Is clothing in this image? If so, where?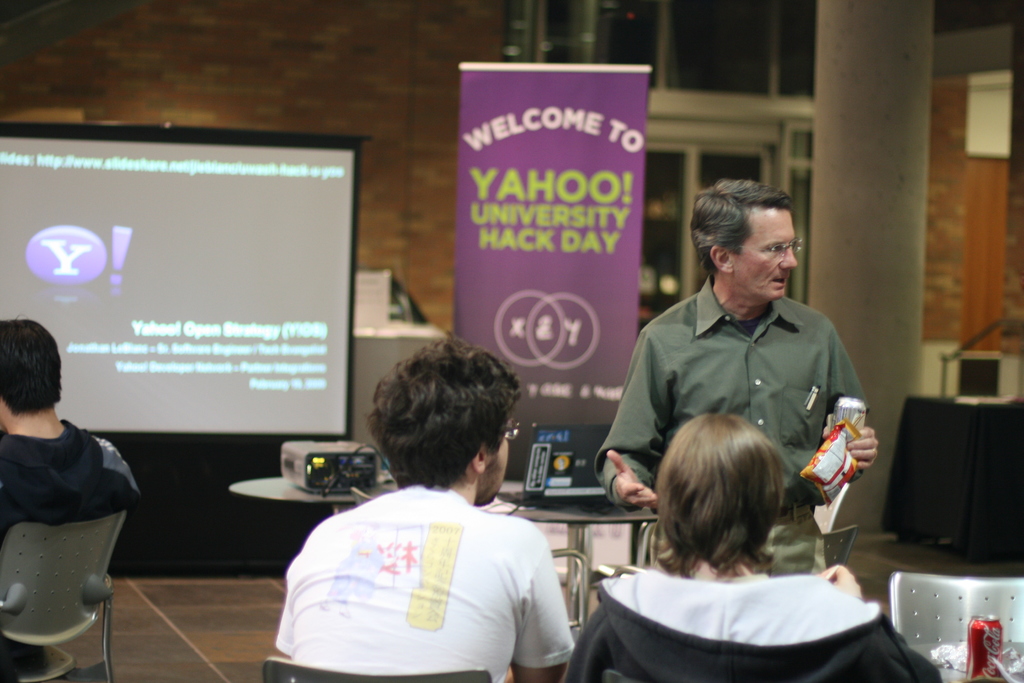
Yes, at left=599, top=294, right=863, bottom=504.
